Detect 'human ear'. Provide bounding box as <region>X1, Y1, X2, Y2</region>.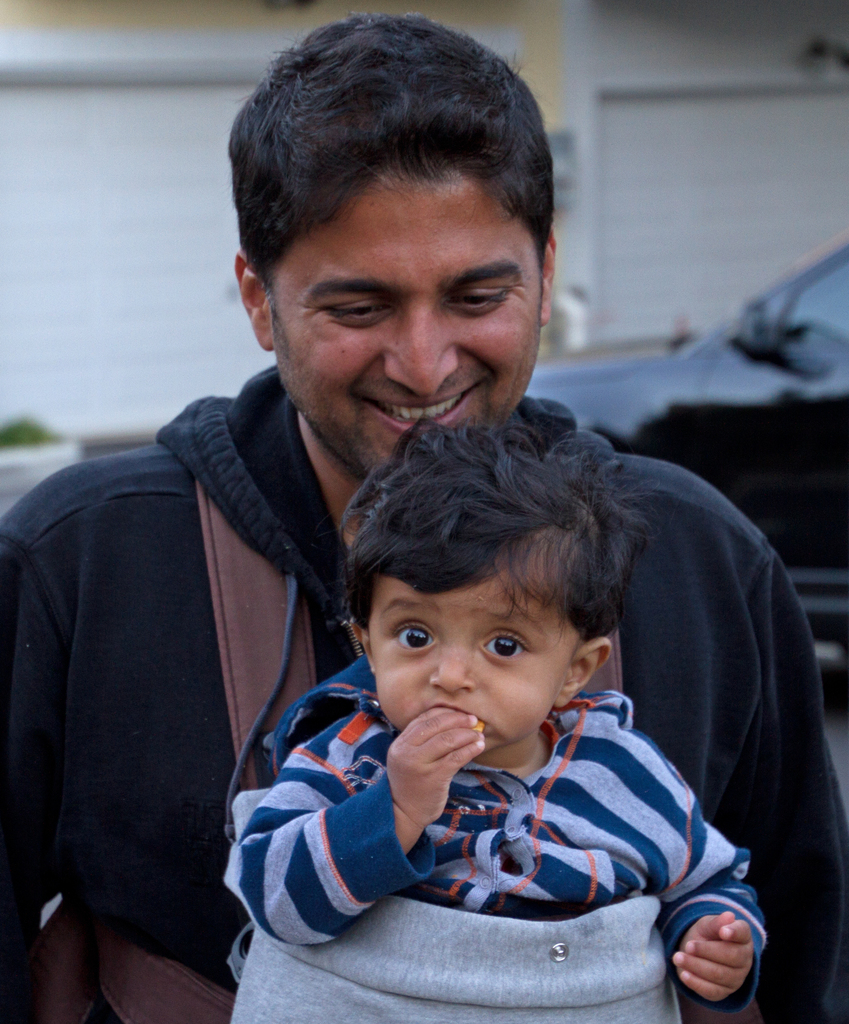
<region>551, 636, 612, 708</region>.
